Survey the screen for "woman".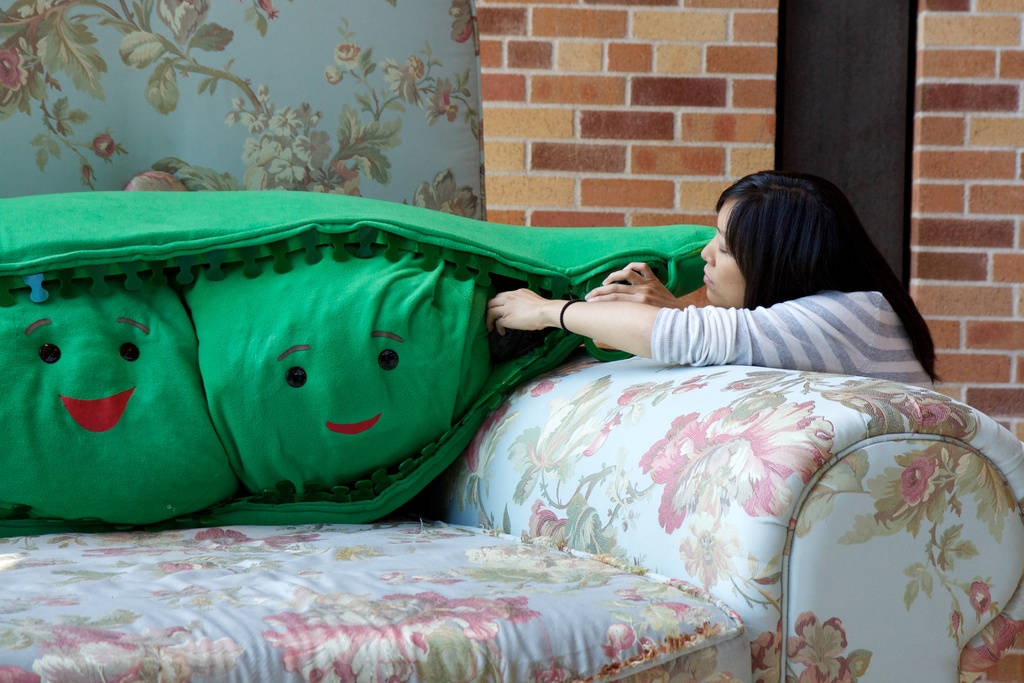
Survey found: box(611, 163, 944, 393).
